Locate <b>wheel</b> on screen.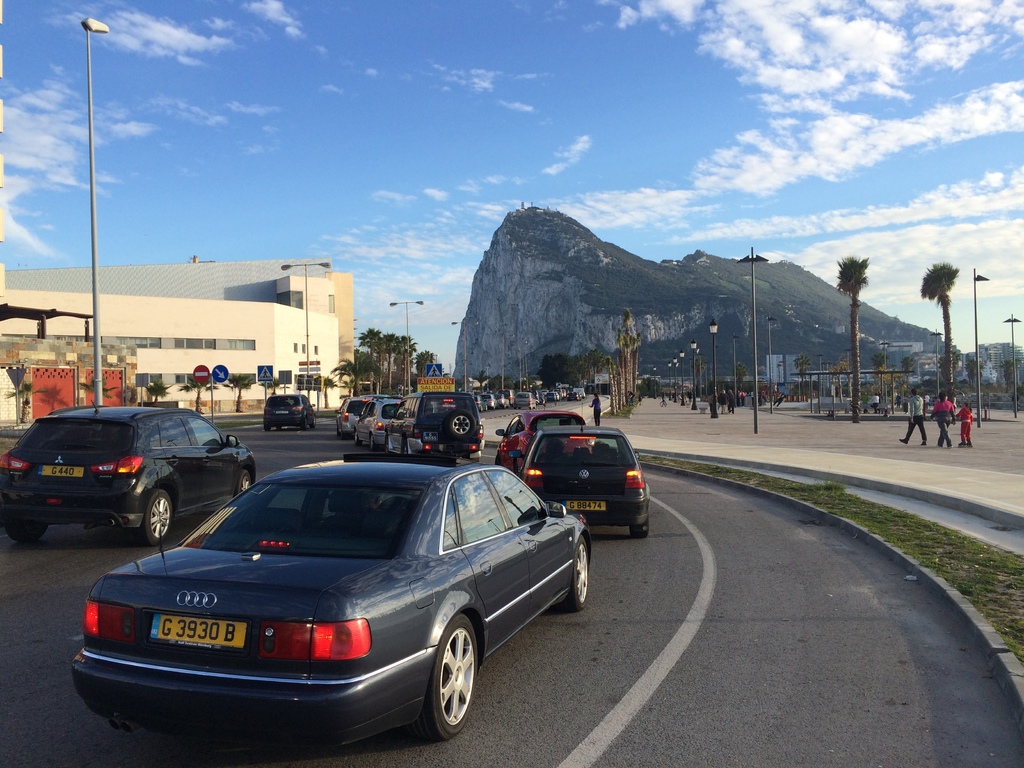
On screen at Rect(263, 425, 274, 435).
